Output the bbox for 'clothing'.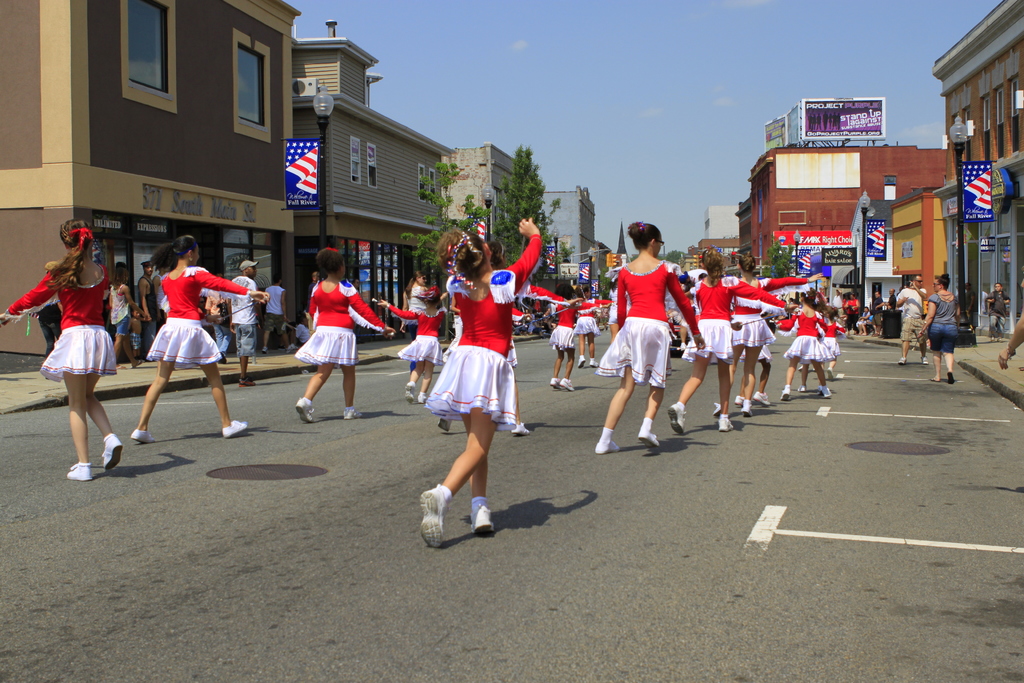
locate(776, 304, 836, 363).
